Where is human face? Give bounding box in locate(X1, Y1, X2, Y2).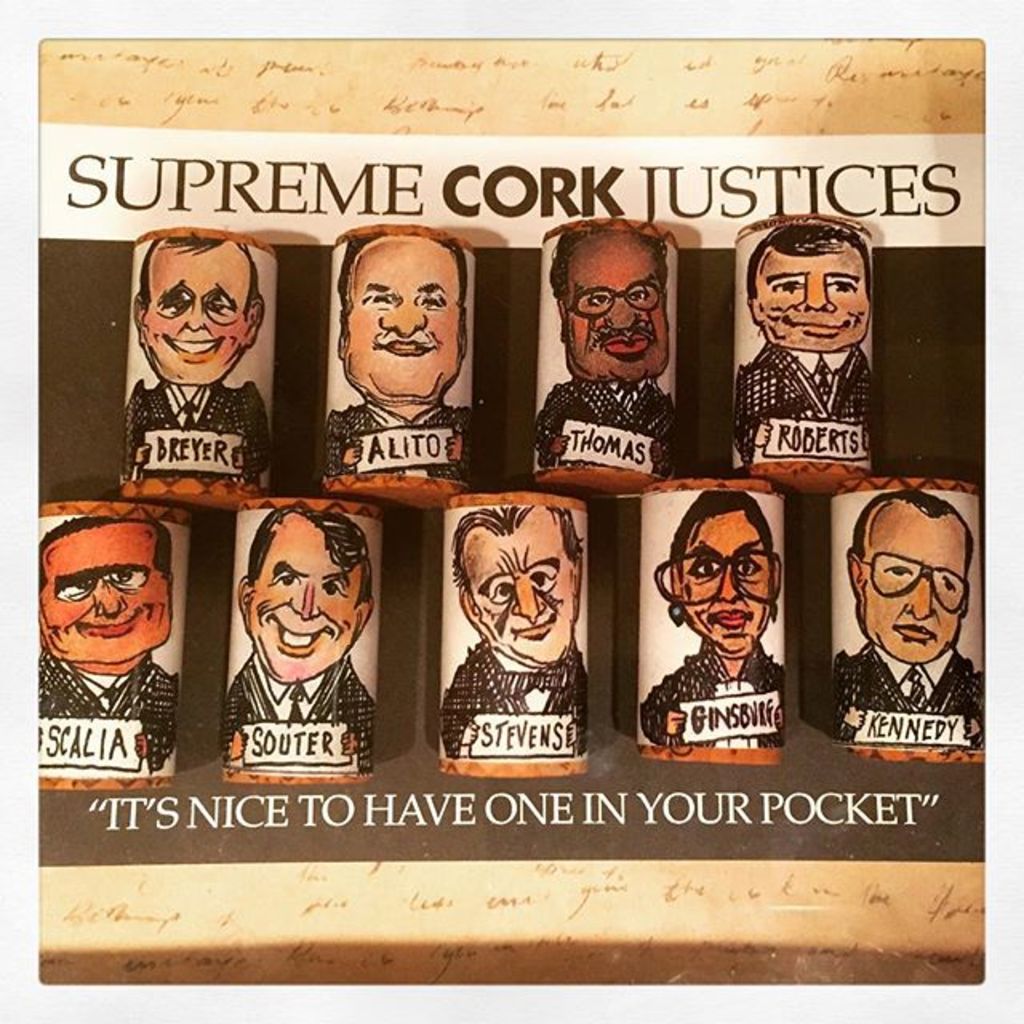
locate(141, 246, 240, 382).
